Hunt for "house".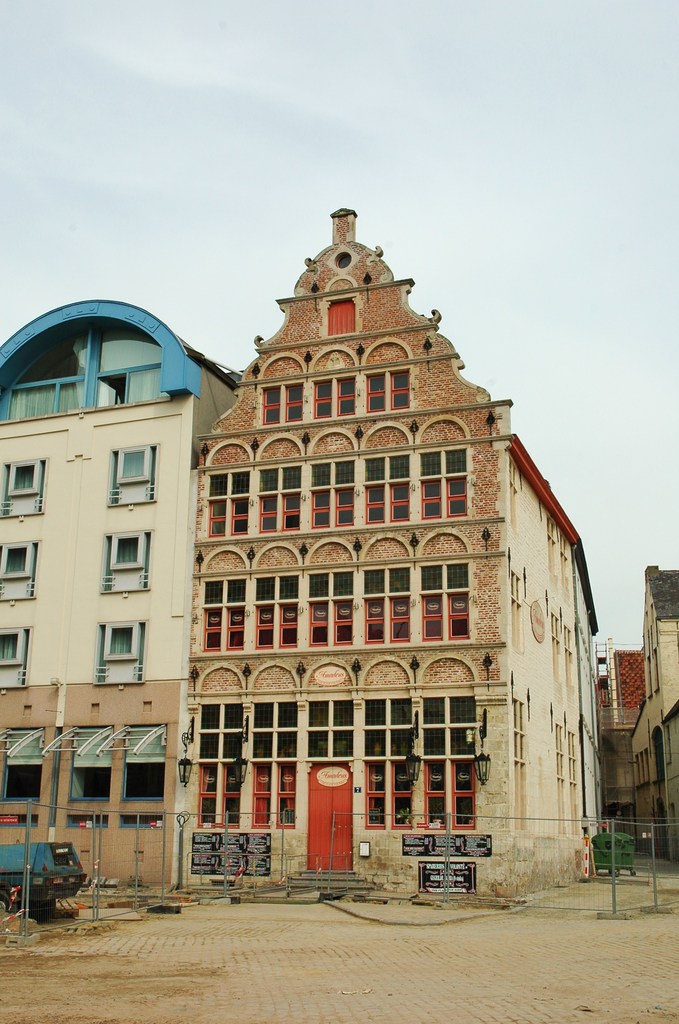
Hunted down at <box>636,554,678,851</box>.
